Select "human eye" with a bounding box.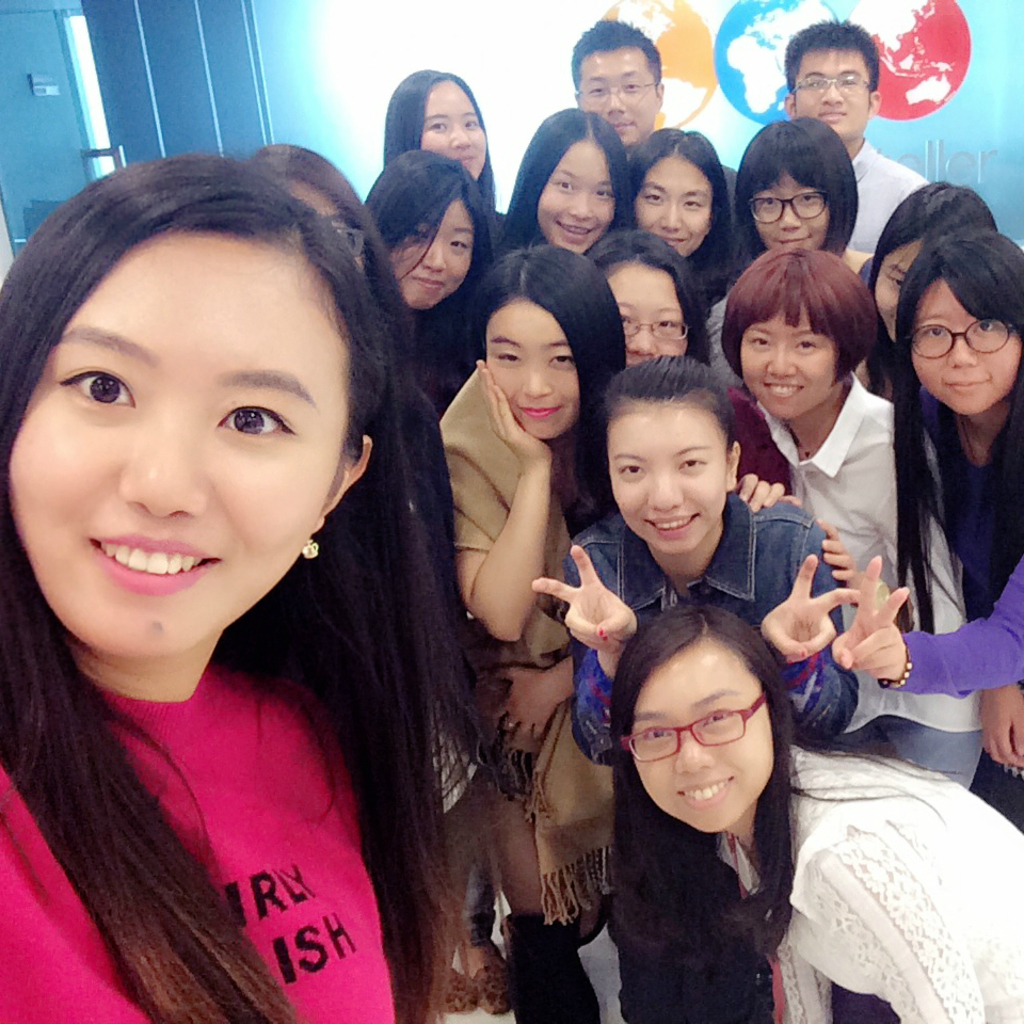
[x1=922, y1=321, x2=945, y2=342].
